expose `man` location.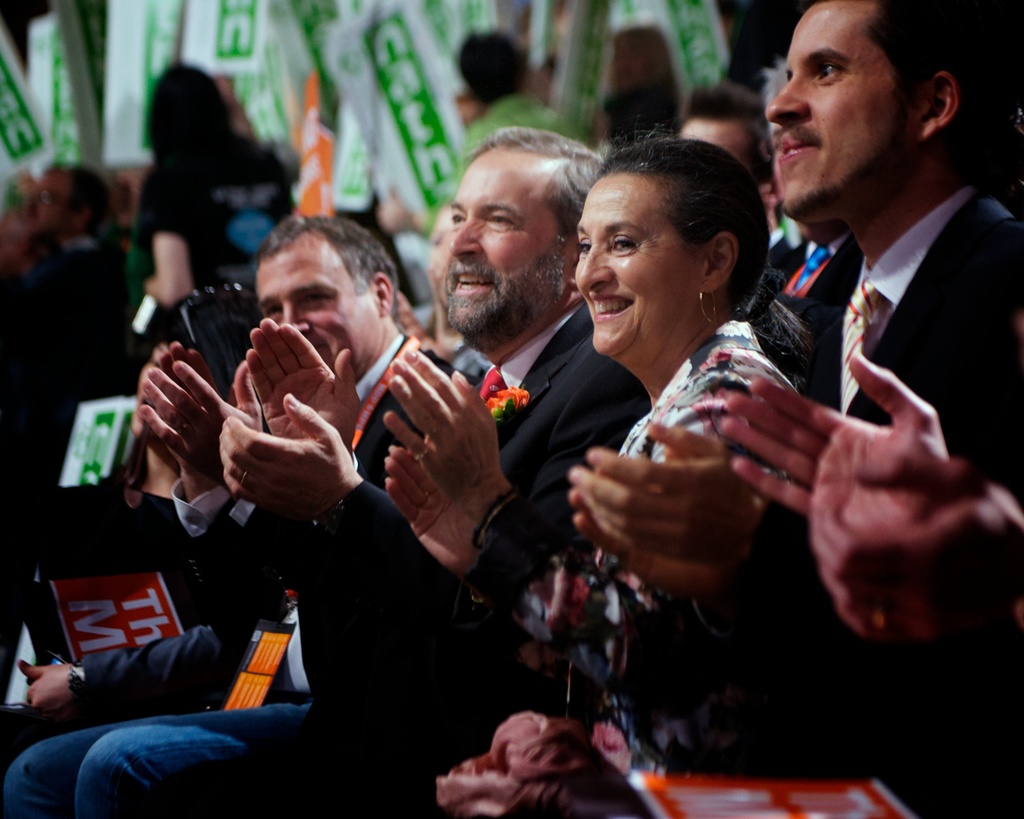
Exposed at [x1=675, y1=77, x2=790, y2=285].
